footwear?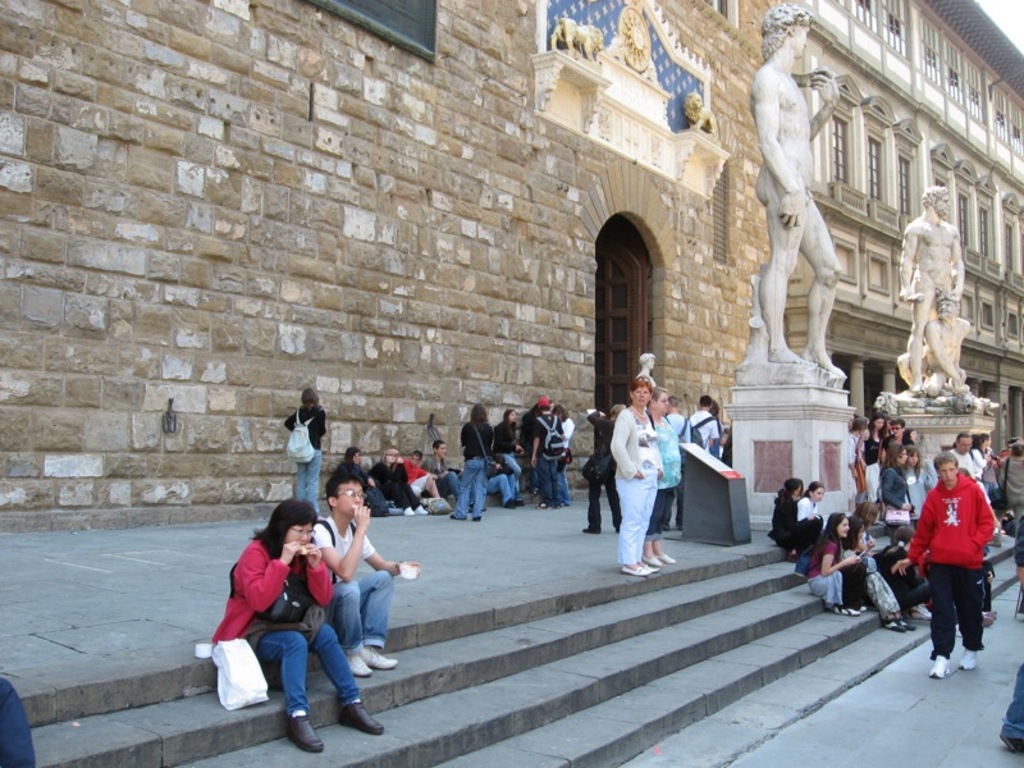
[left=901, top=618, right=916, bottom=632]
